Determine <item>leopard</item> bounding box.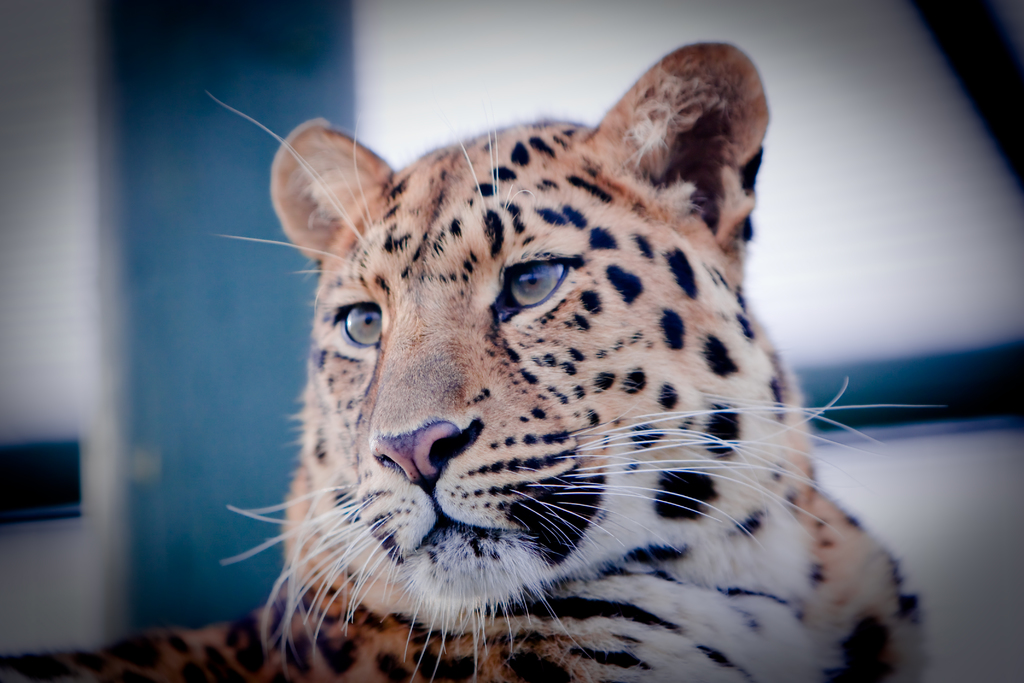
Determined: locate(0, 42, 932, 682).
